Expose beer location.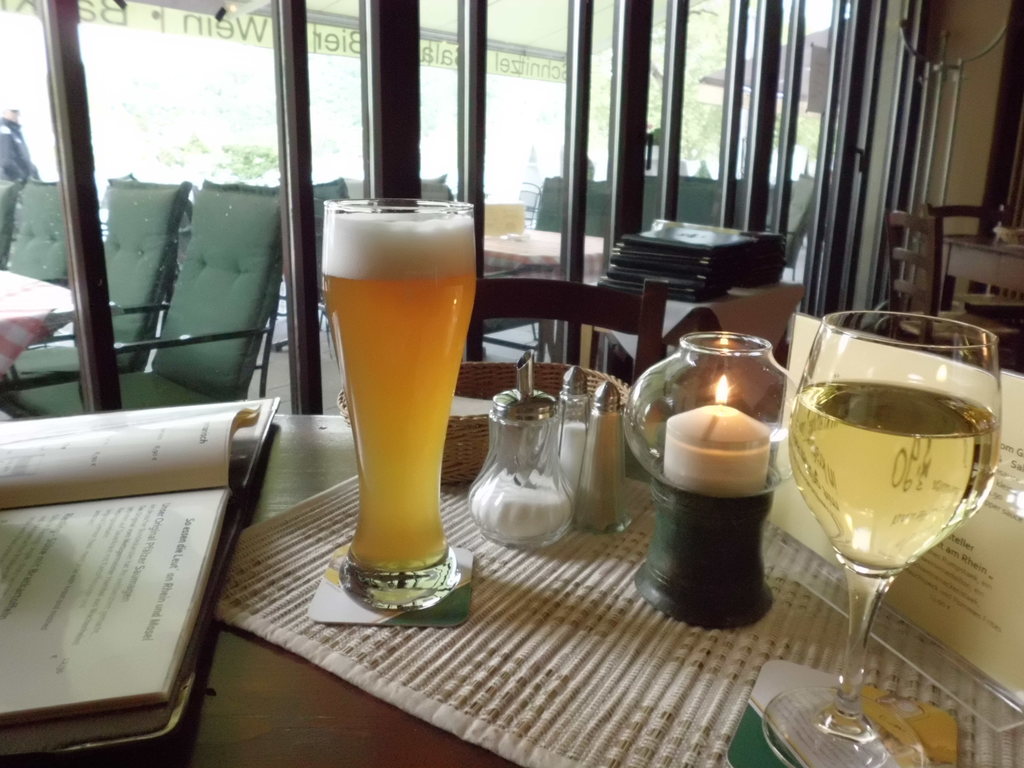
Exposed at [319, 209, 479, 570].
